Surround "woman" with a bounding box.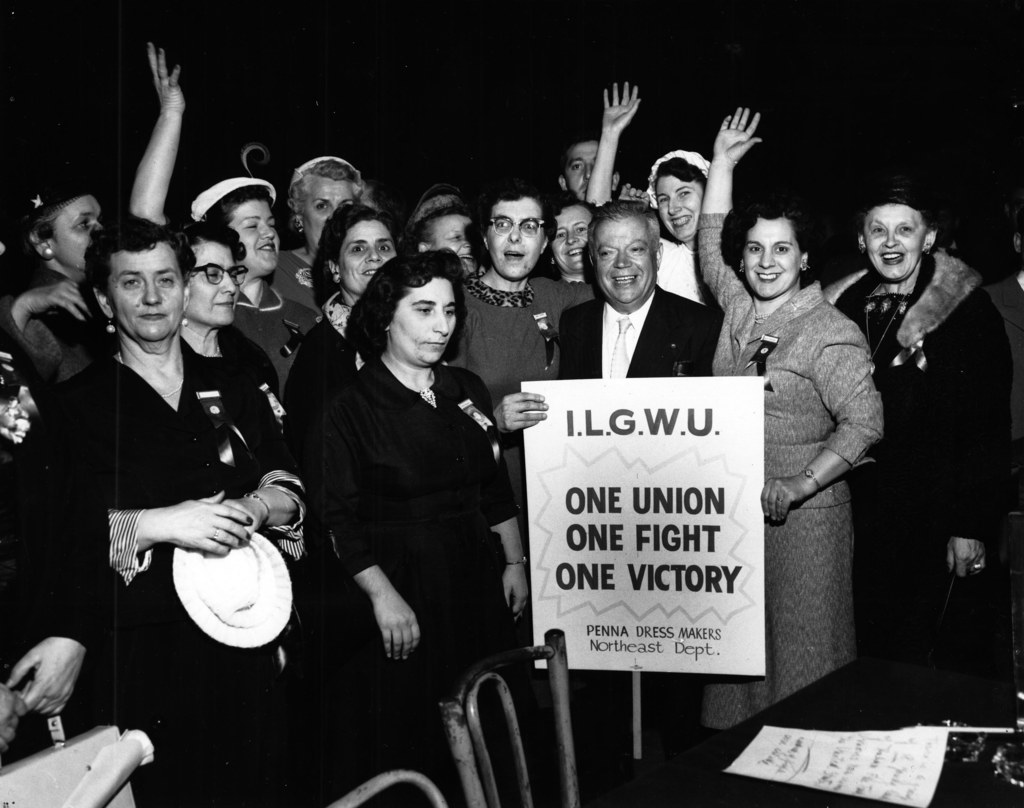
crop(446, 185, 650, 515).
